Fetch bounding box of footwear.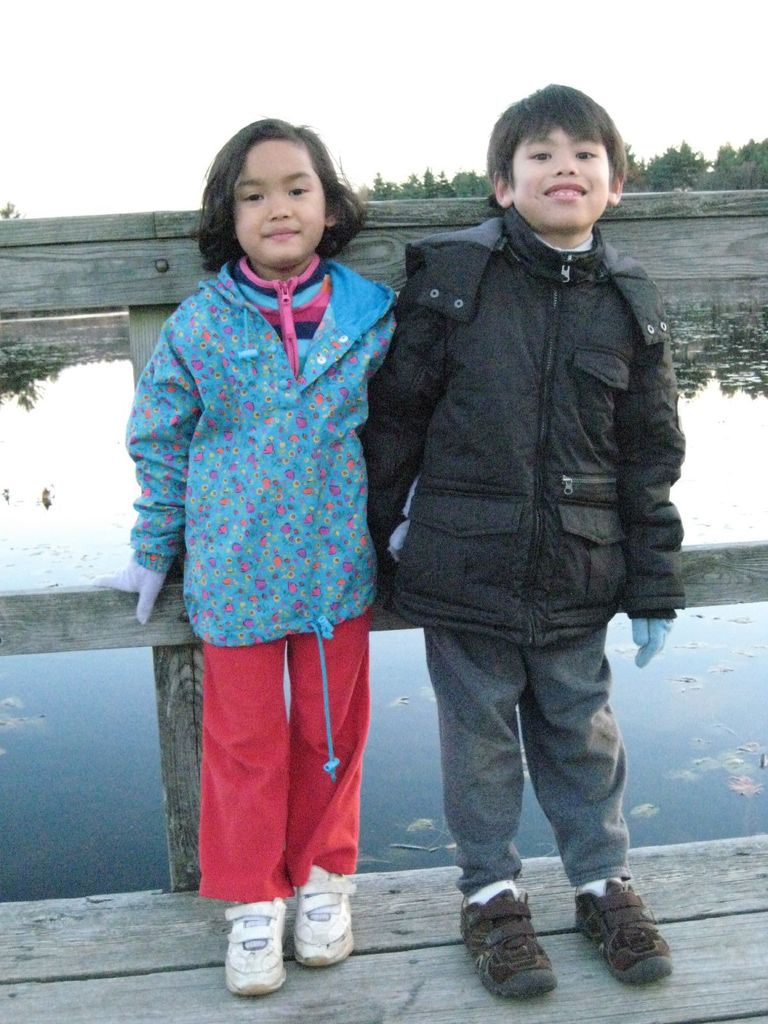
Bbox: <bbox>287, 886, 362, 980</bbox>.
